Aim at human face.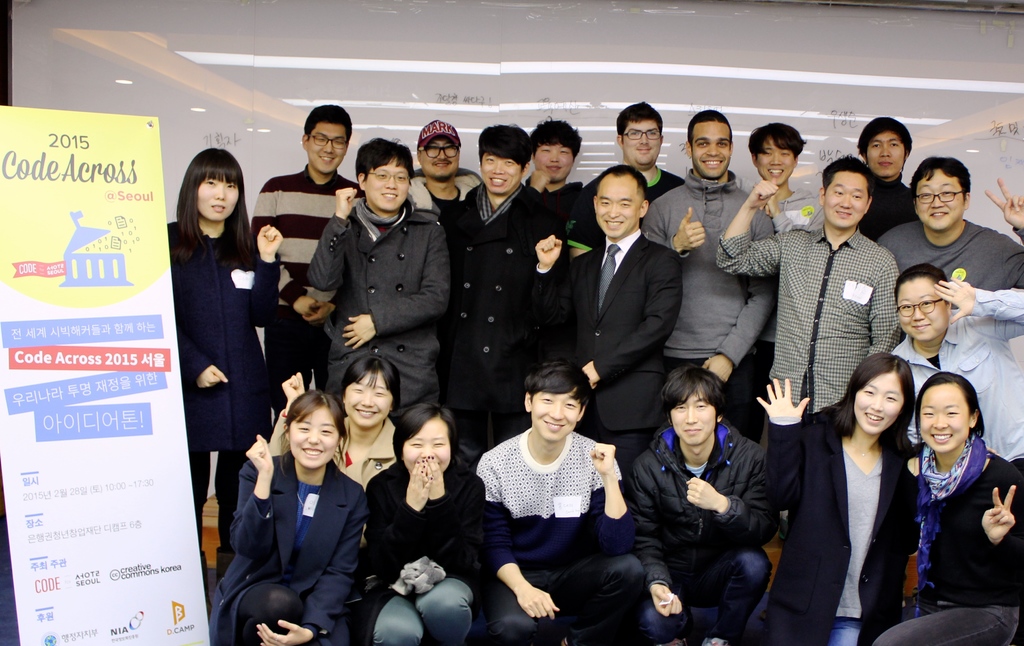
Aimed at 624/118/664/168.
